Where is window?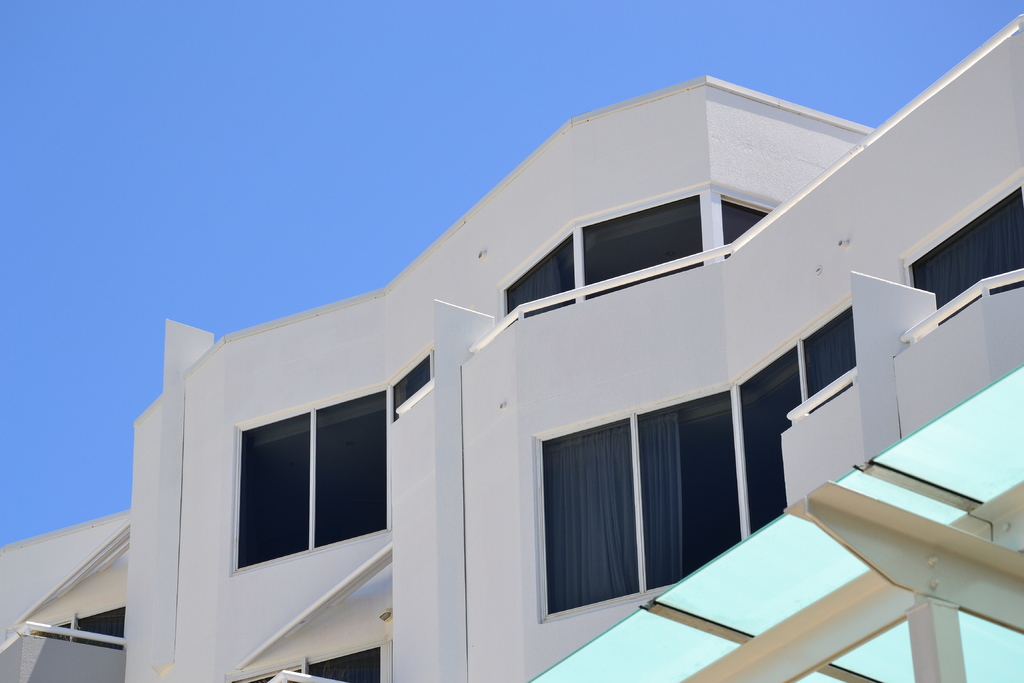
228 384 387 579.
